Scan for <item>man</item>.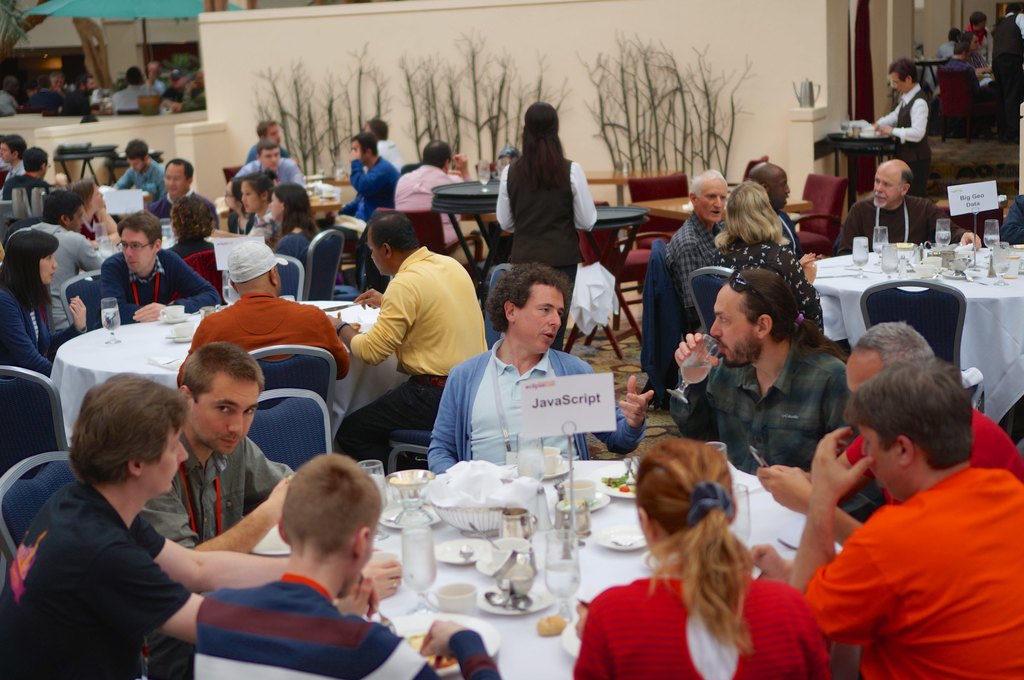
Scan result: x1=988 y1=15 x2=1023 y2=112.
